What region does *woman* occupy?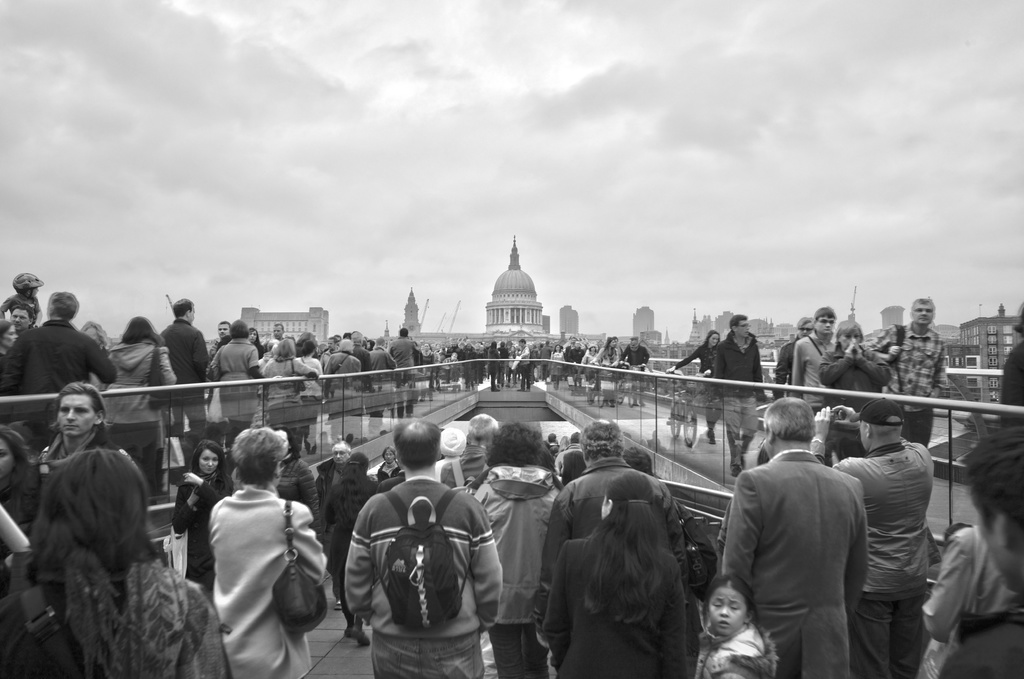
pyautogui.locateOnScreen(320, 444, 379, 641).
